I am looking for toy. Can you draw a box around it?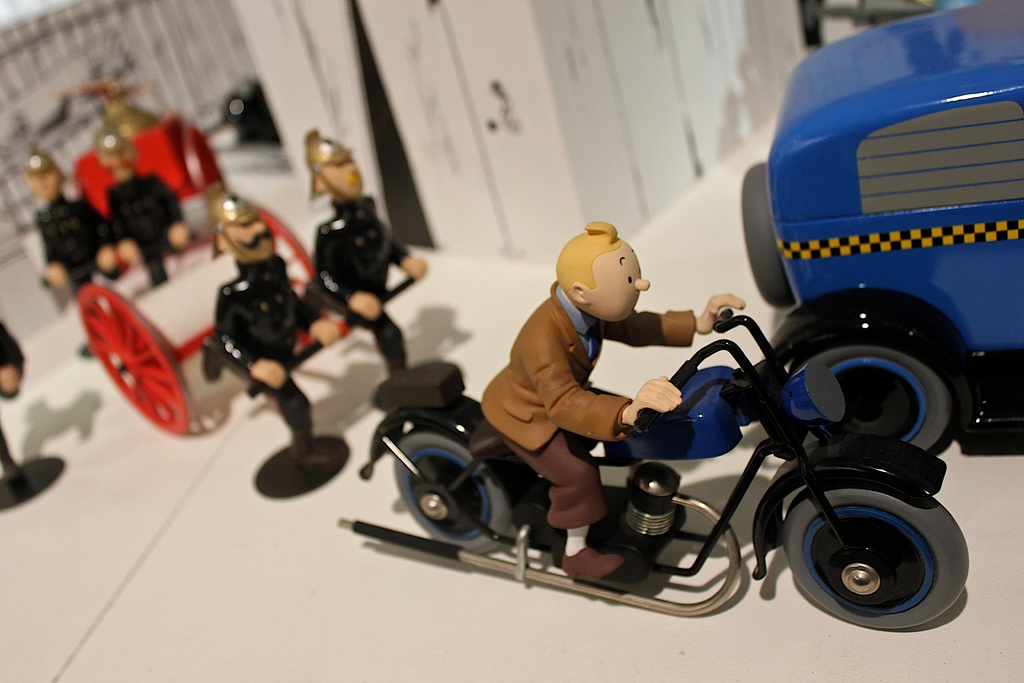
Sure, the bounding box is bbox=[93, 128, 186, 279].
